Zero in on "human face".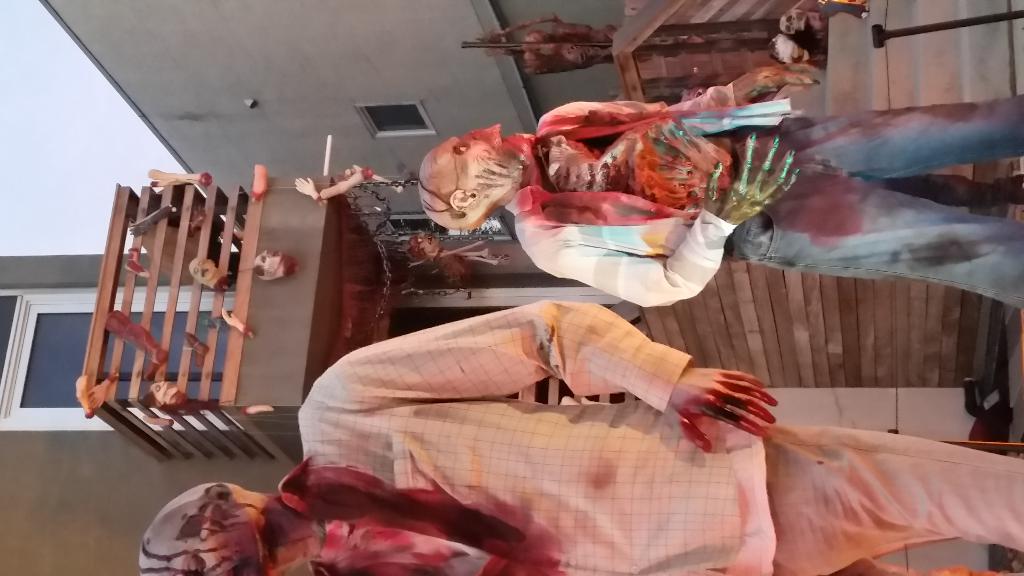
Zeroed in: Rect(168, 518, 261, 575).
